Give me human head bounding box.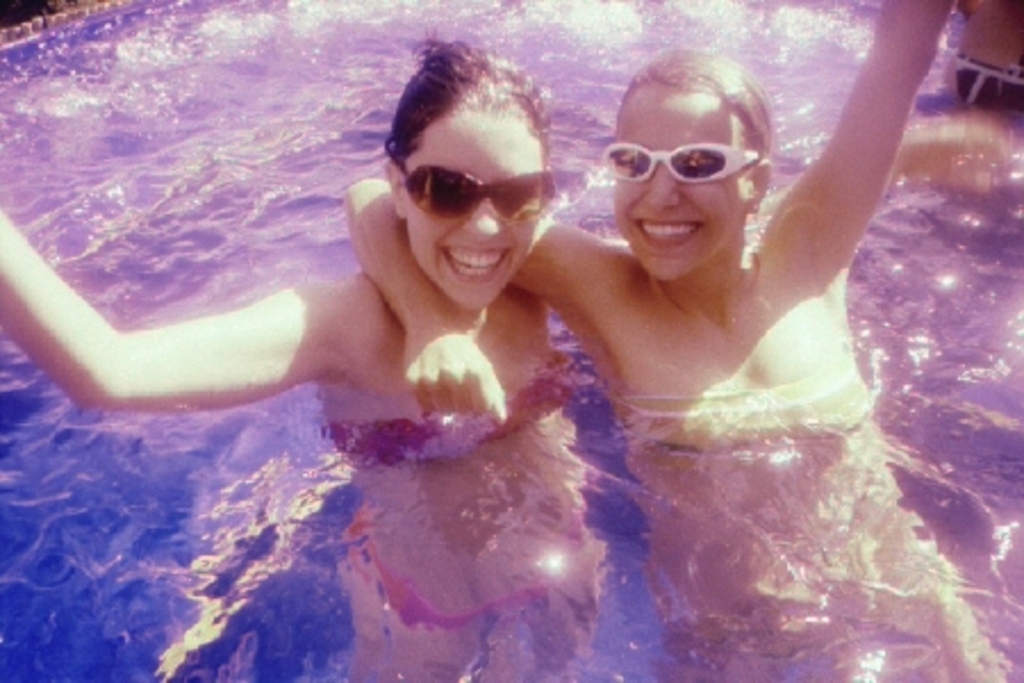
[380,48,546,310].
